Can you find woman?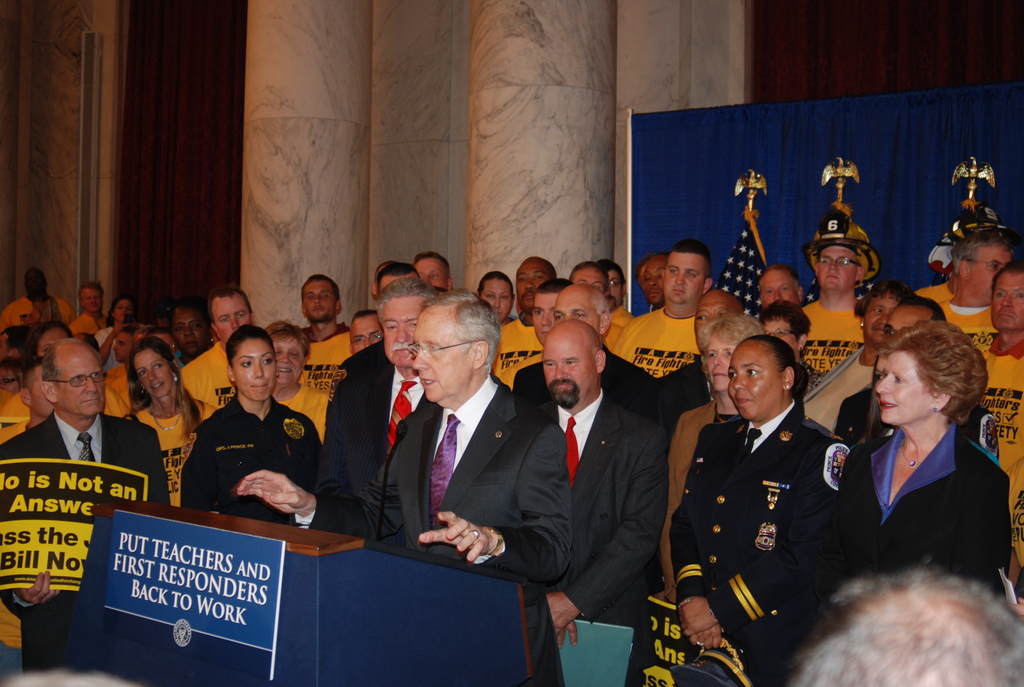
Yes, bounding box: (left=118, top=333, right=218, bottom=523).
